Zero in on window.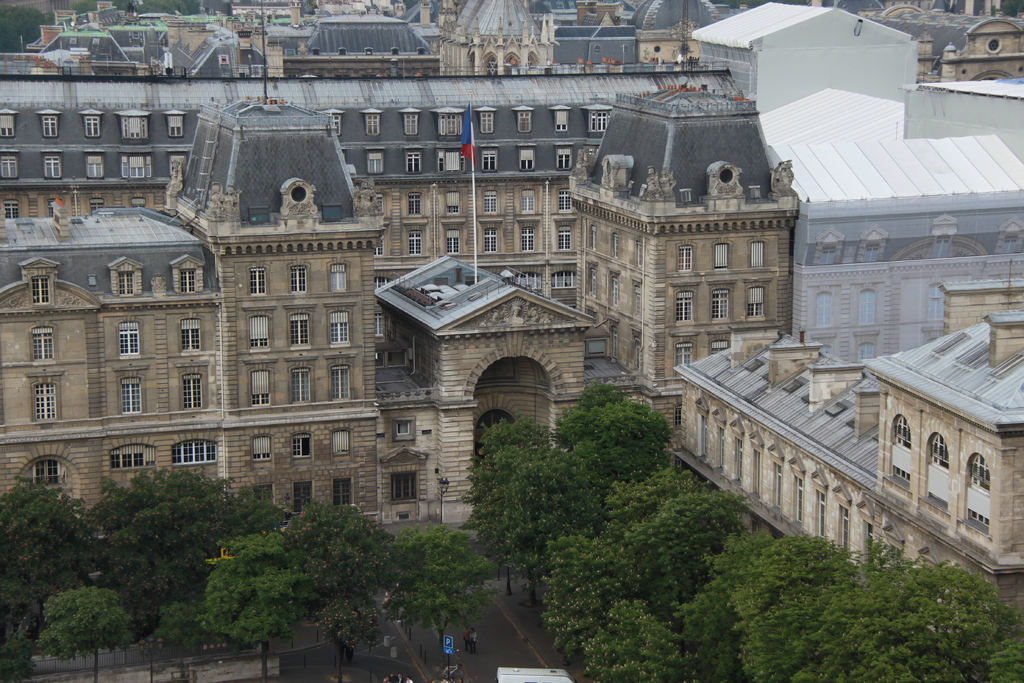
Zeroed in: l=589, t=225, r=595, b=250.
